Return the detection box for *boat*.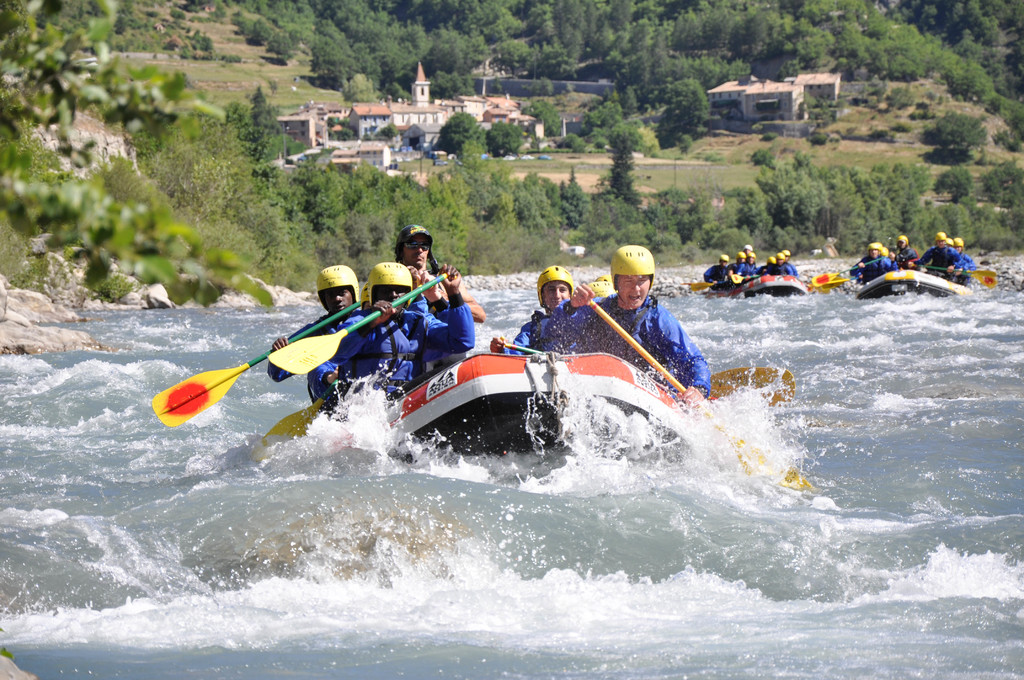
(left=84, top=268, right=858, bottom=504).
